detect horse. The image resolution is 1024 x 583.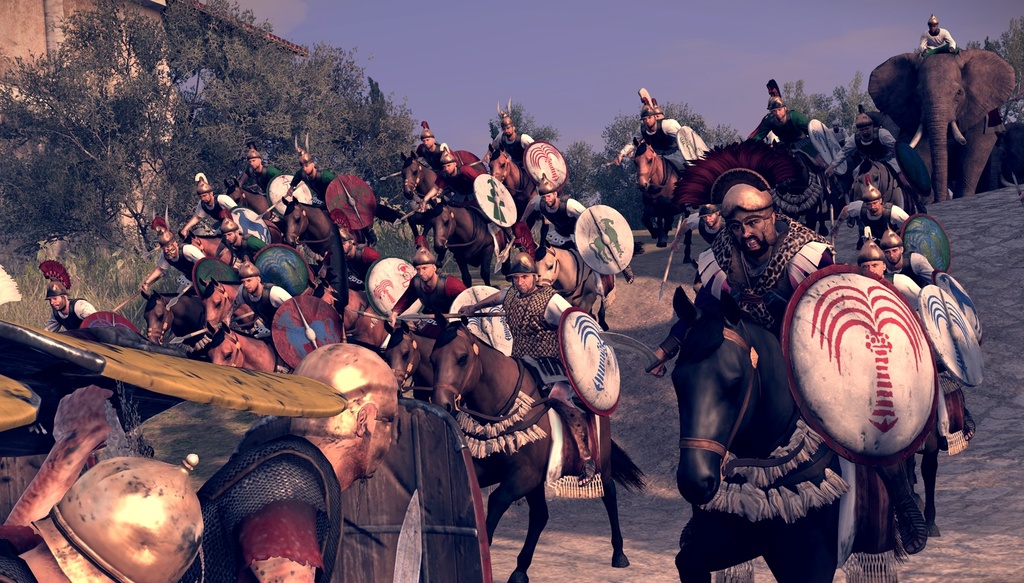
[850, 157, 915, 211].
